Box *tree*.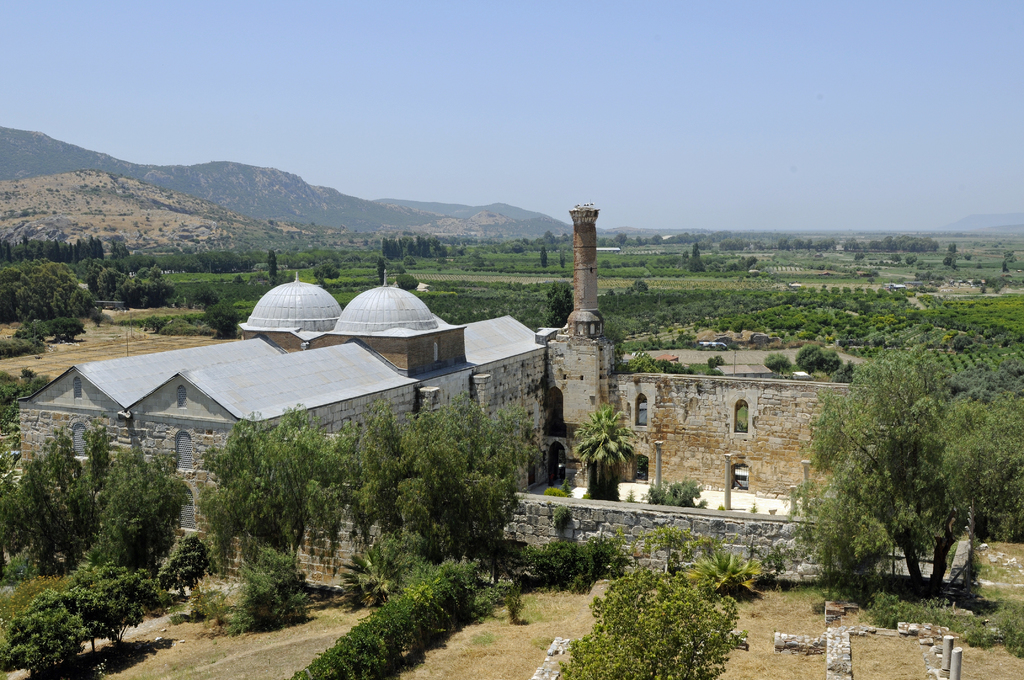
227,426,275,540.
